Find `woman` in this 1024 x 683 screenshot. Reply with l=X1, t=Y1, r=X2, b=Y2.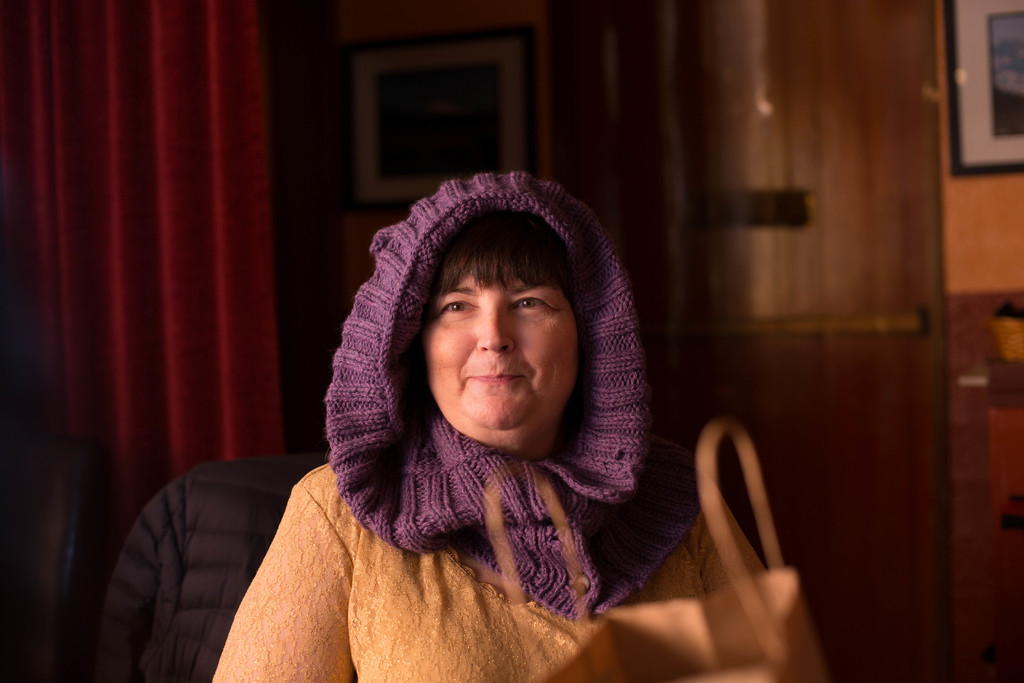
l=154, t=163, r=734, b=655.
